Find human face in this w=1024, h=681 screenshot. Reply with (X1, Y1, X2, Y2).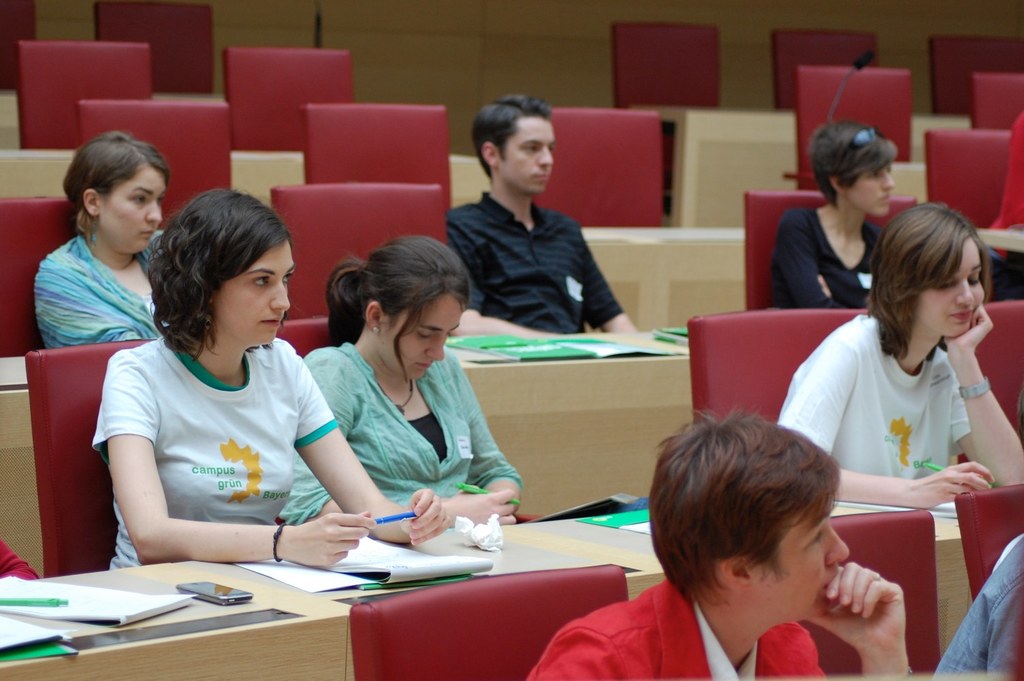
(752, 479, 859, 615).
